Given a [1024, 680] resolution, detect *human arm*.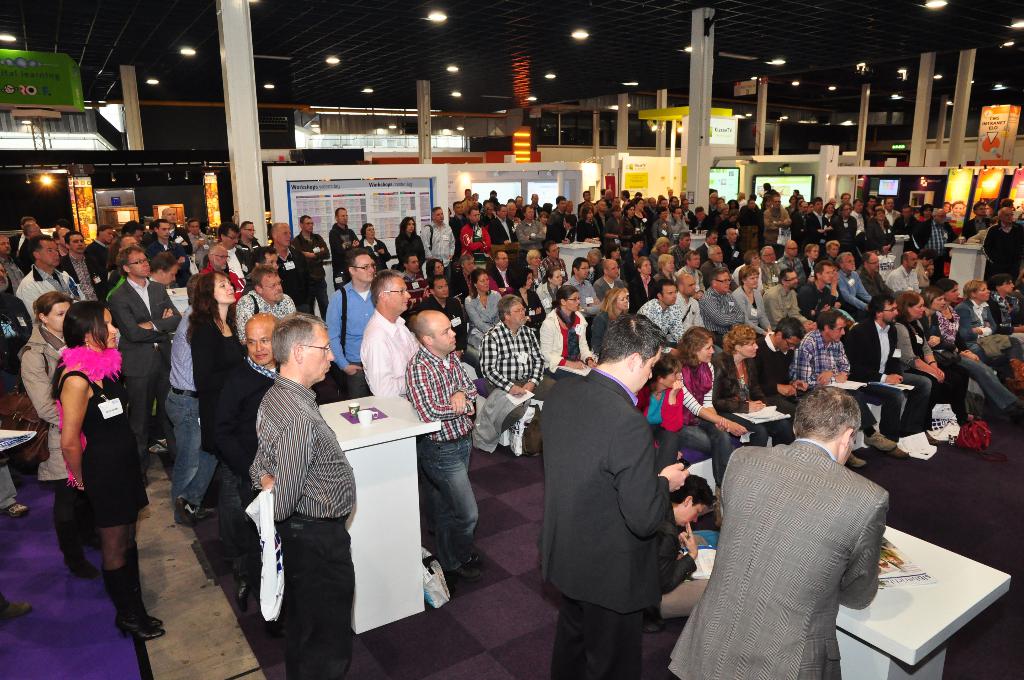
(842,491,885,612).
